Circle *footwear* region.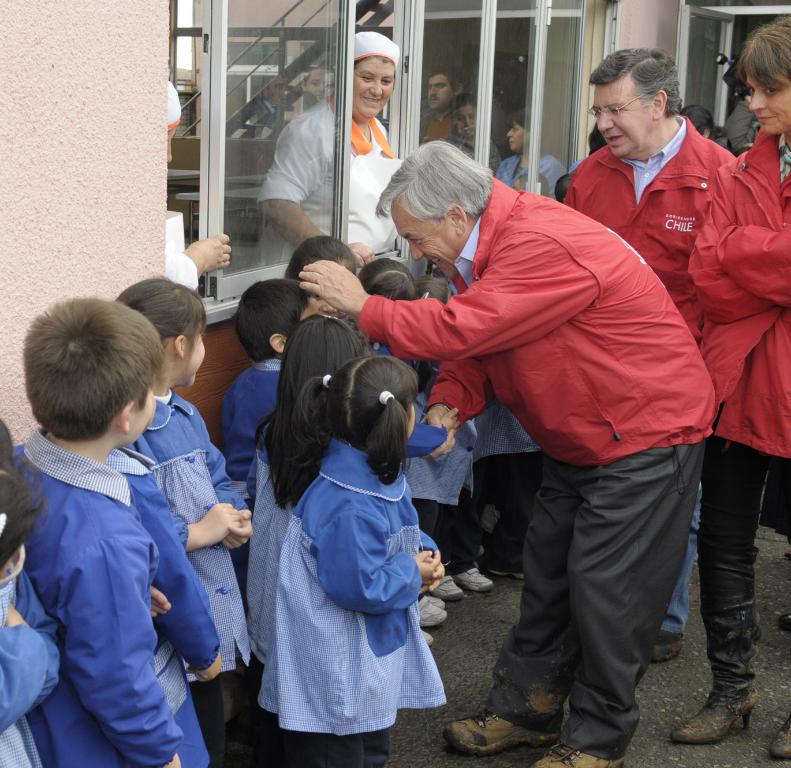
Region: x1=525, y1=746, x2=625, y2=767.
